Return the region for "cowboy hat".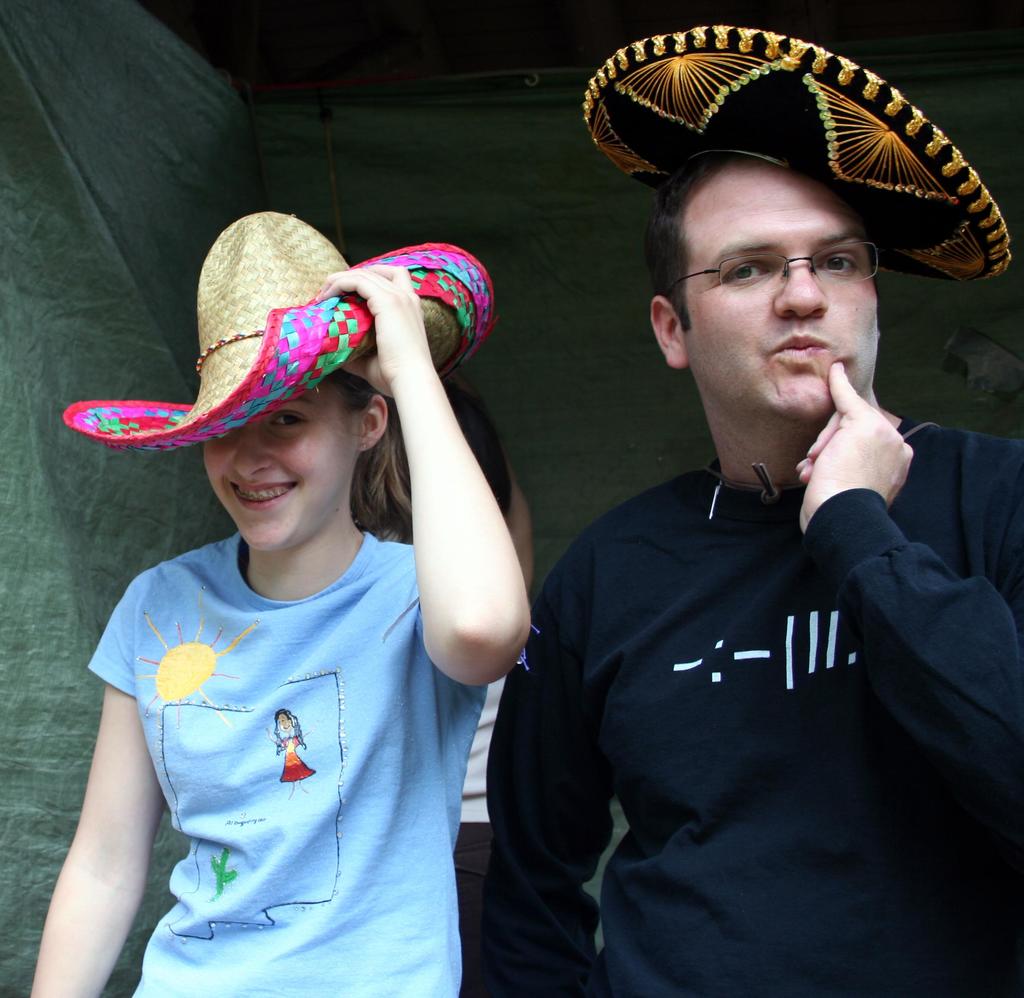
587:20:1015:287.
